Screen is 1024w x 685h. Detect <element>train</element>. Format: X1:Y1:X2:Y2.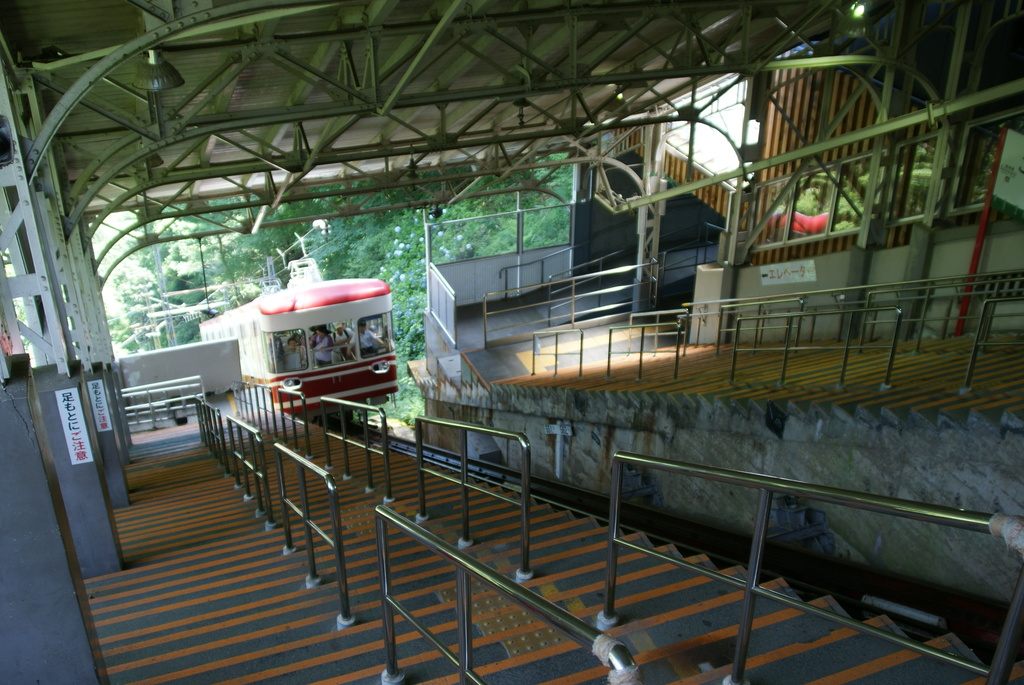
198:256:392:432.
